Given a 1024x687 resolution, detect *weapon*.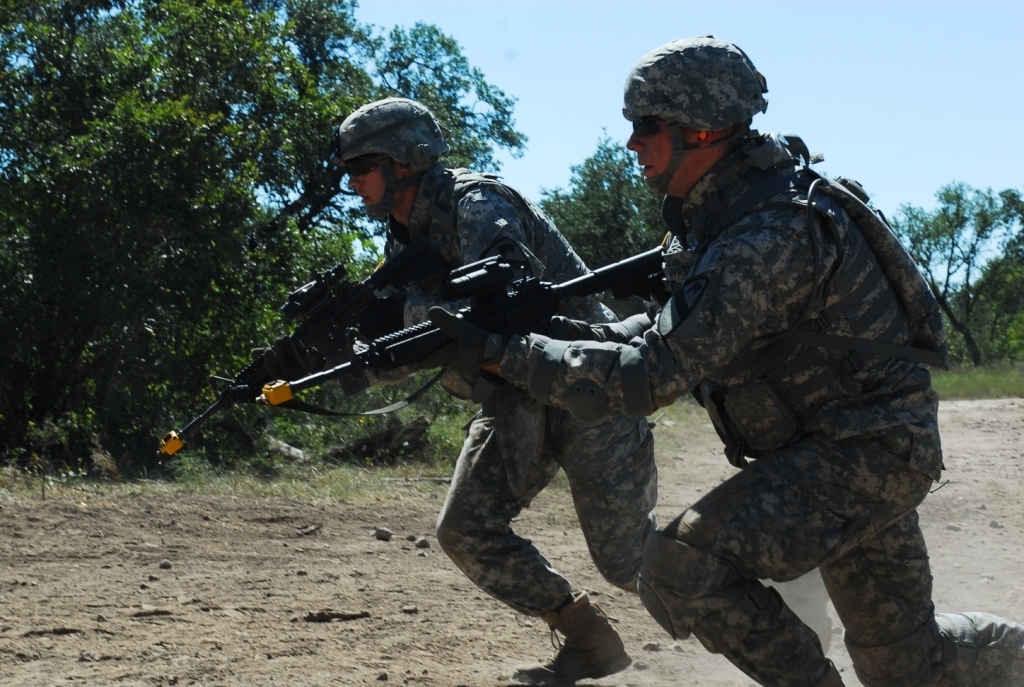
<bbox>155, 258, 409, 463</bbox>.
